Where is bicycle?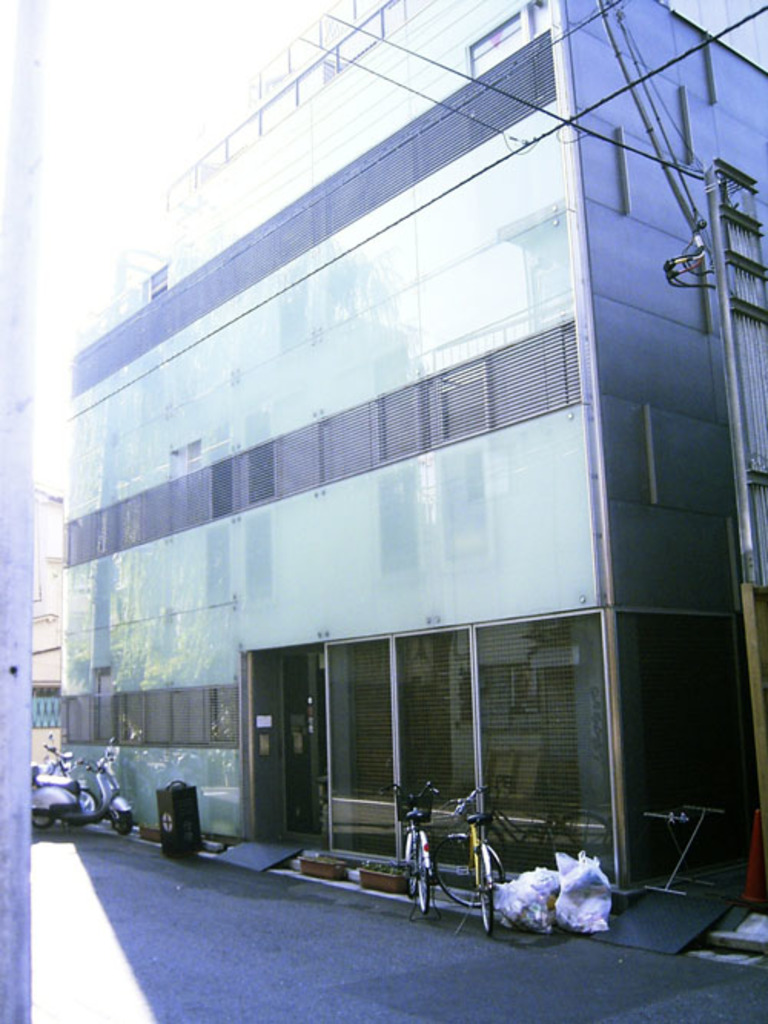
441,786,508,946.
